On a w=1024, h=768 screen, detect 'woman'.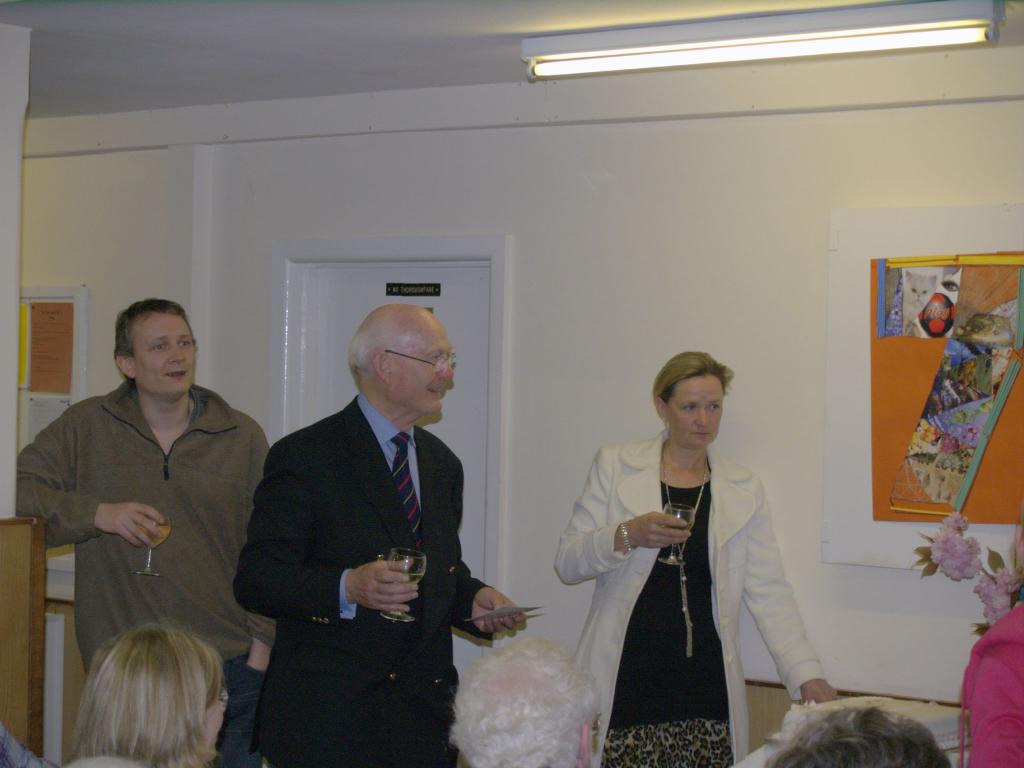
locate(60, 613, 225, 767).
